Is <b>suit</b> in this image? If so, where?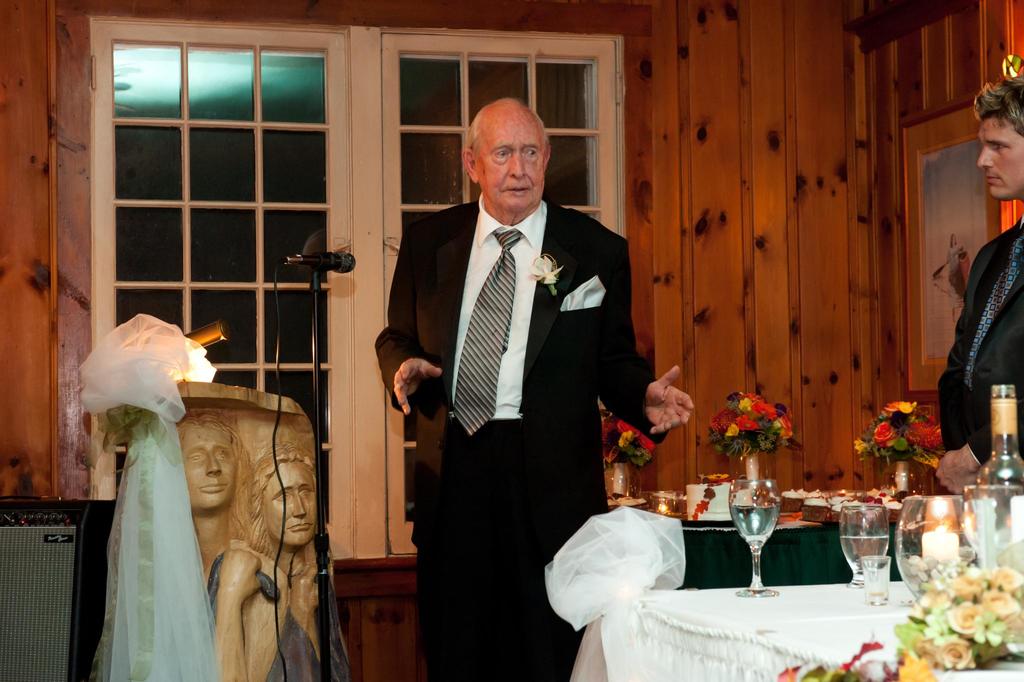
Yes, at [left=934, top=215, right=1023, bottom=469].
